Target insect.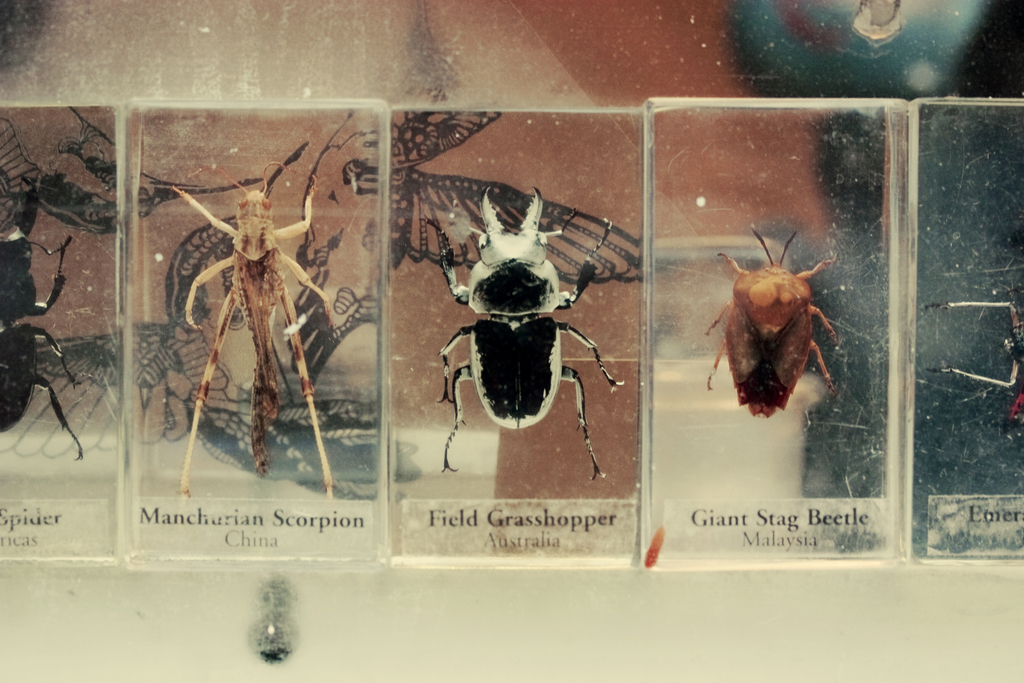
Target region: [167,165,339,502].
